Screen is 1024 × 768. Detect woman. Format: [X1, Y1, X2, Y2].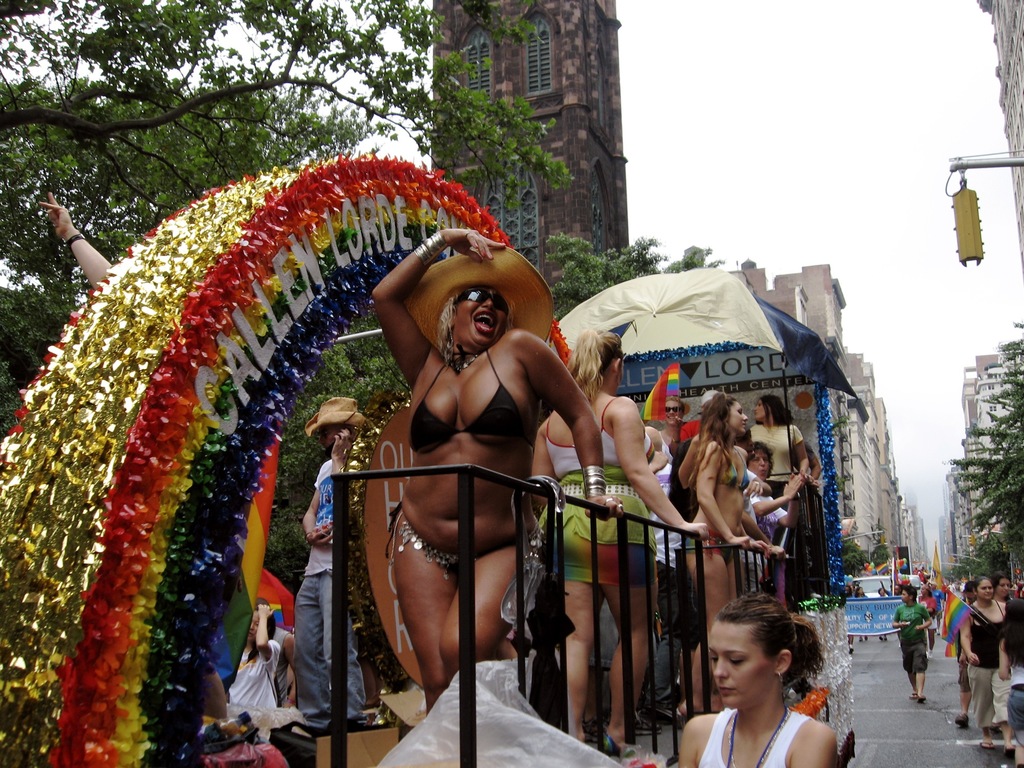
[225, 603, 280, 733].
